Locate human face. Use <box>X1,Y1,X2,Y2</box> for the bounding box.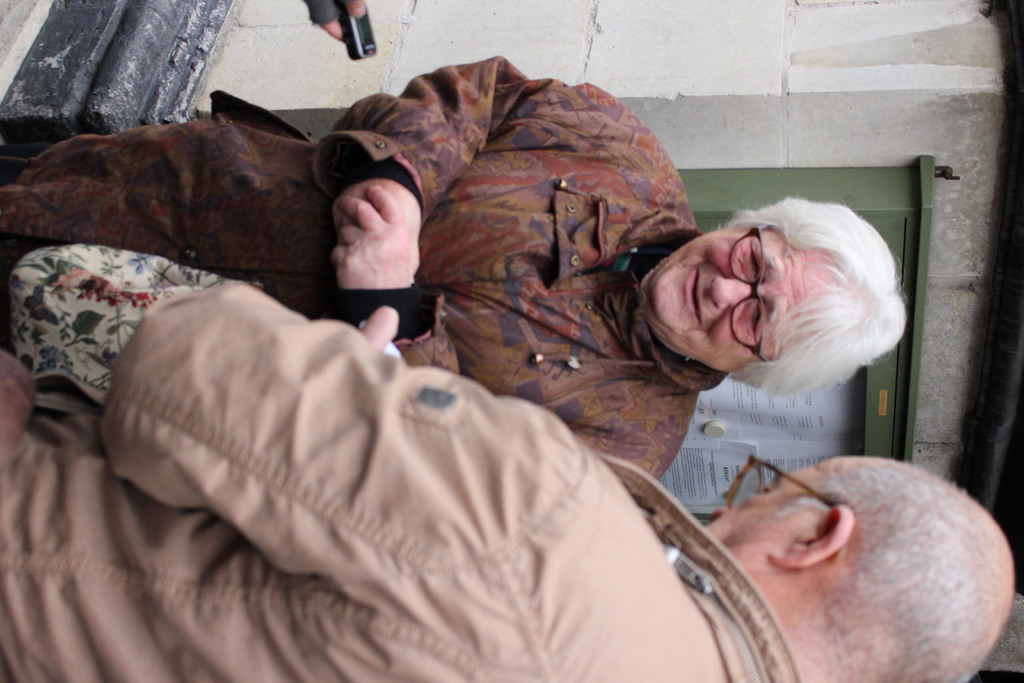
<box>634,226,865,375</box>.
